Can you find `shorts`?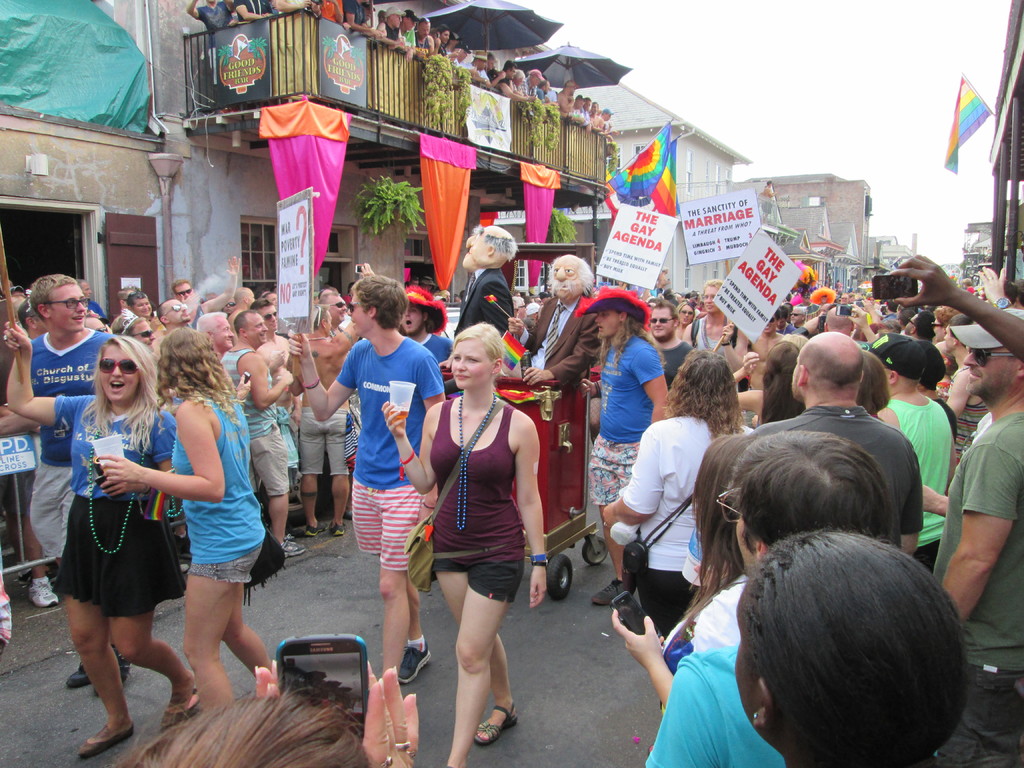
Yes, bounding box: (636,573,705,636).
